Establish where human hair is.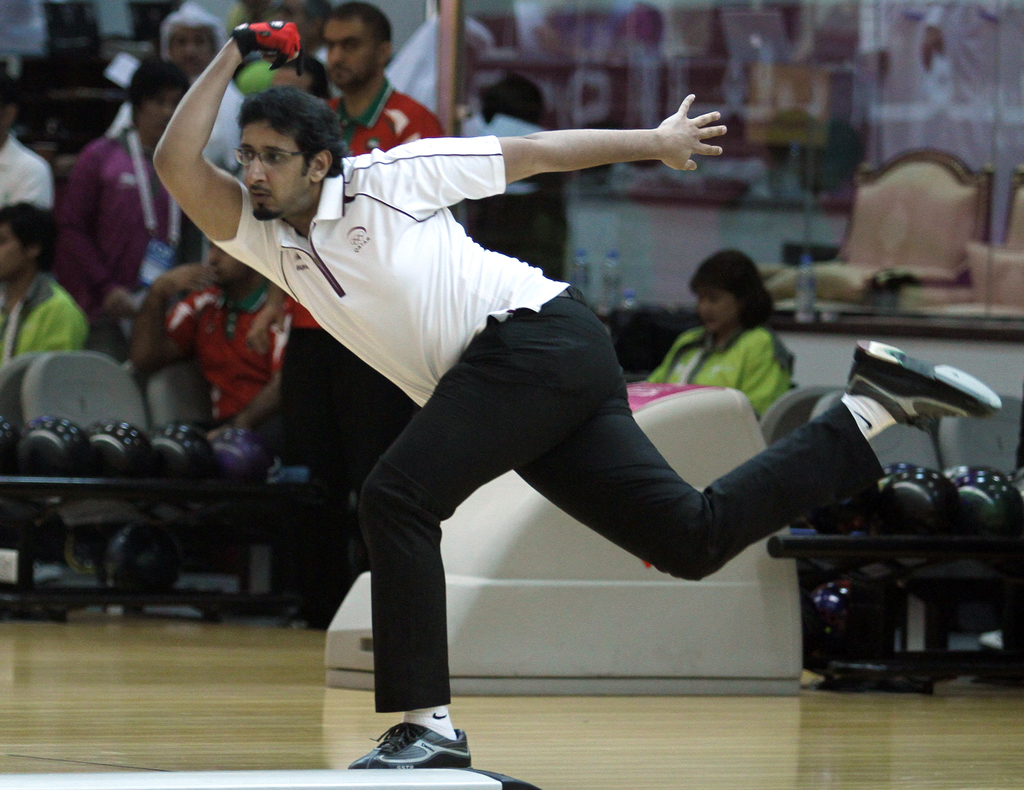
Established at l=241, t=79, r=351, b=178.
